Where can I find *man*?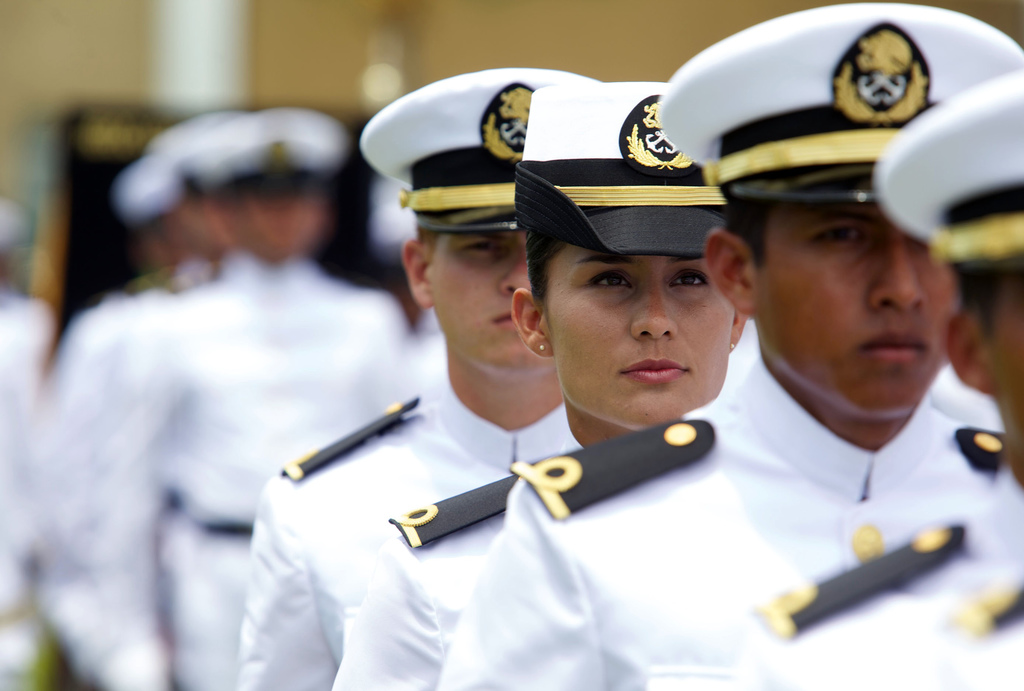
You can find it at [x1=330, y1=83, x2=763, y2=690].
